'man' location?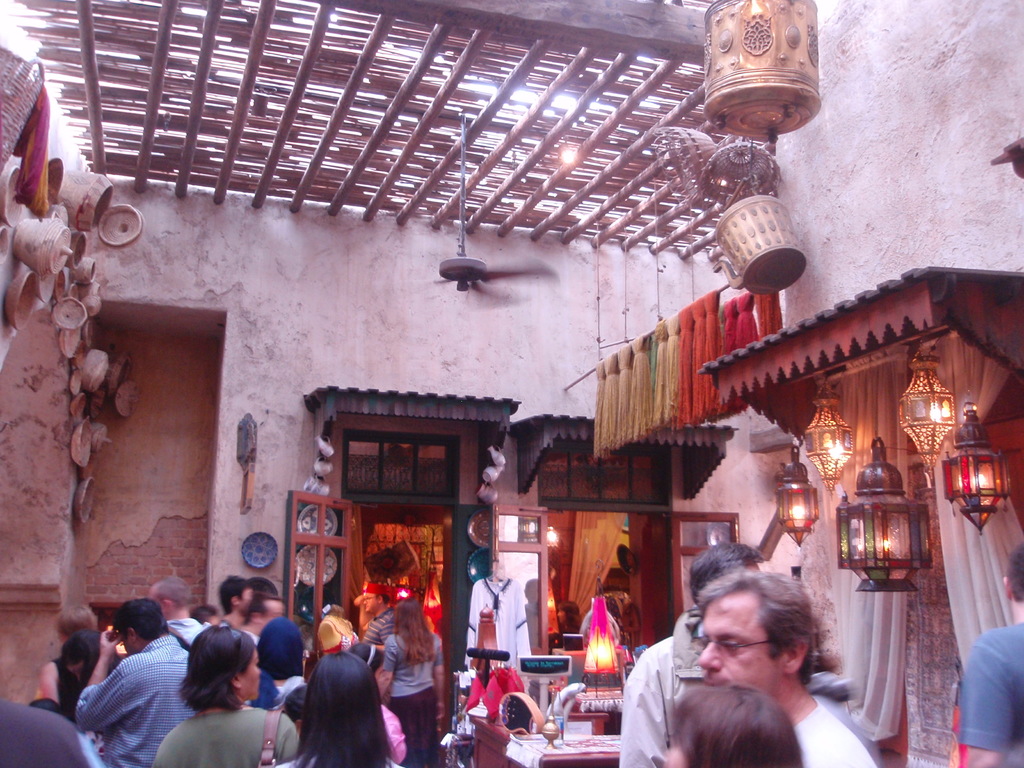
box(691, 571, 881, 767)
